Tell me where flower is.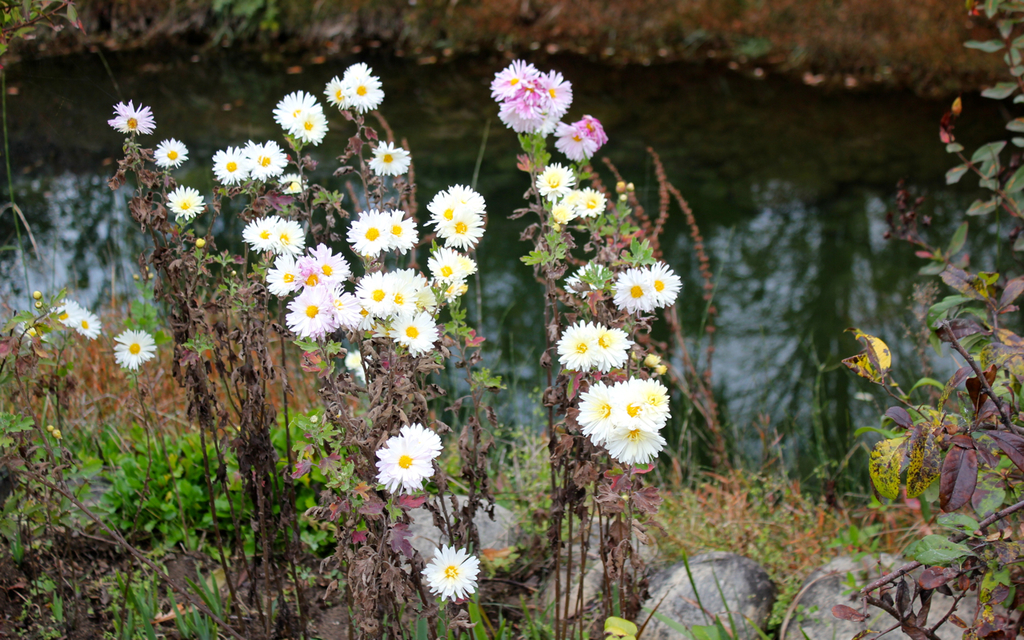
flower is at x1=443, y1=282, x2=467, y2=302.
